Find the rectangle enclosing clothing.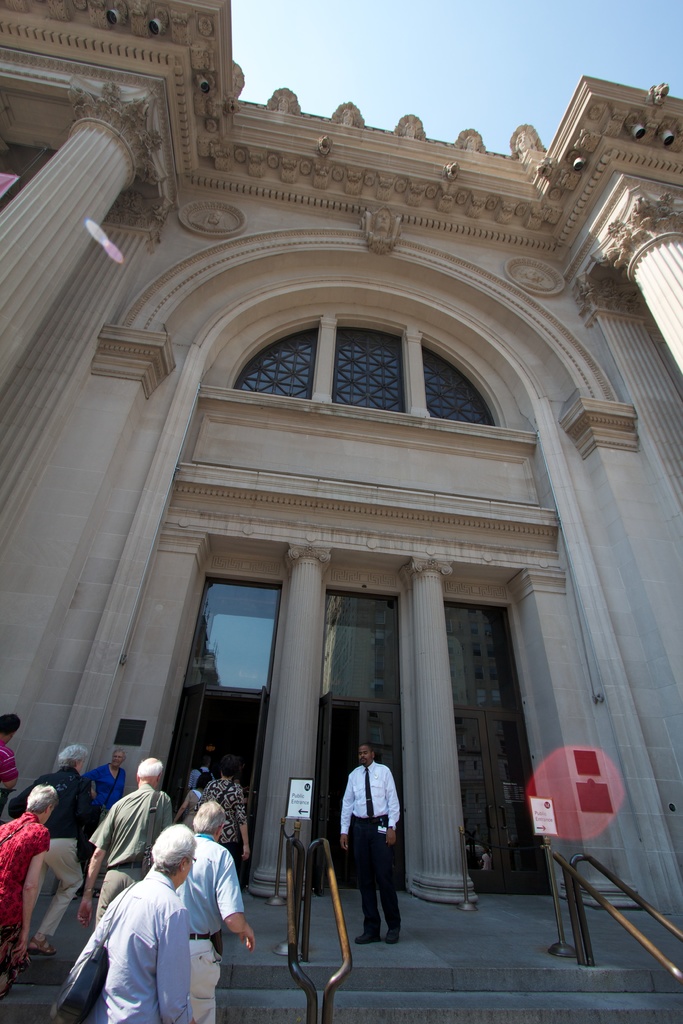
[0,812,49,941].
